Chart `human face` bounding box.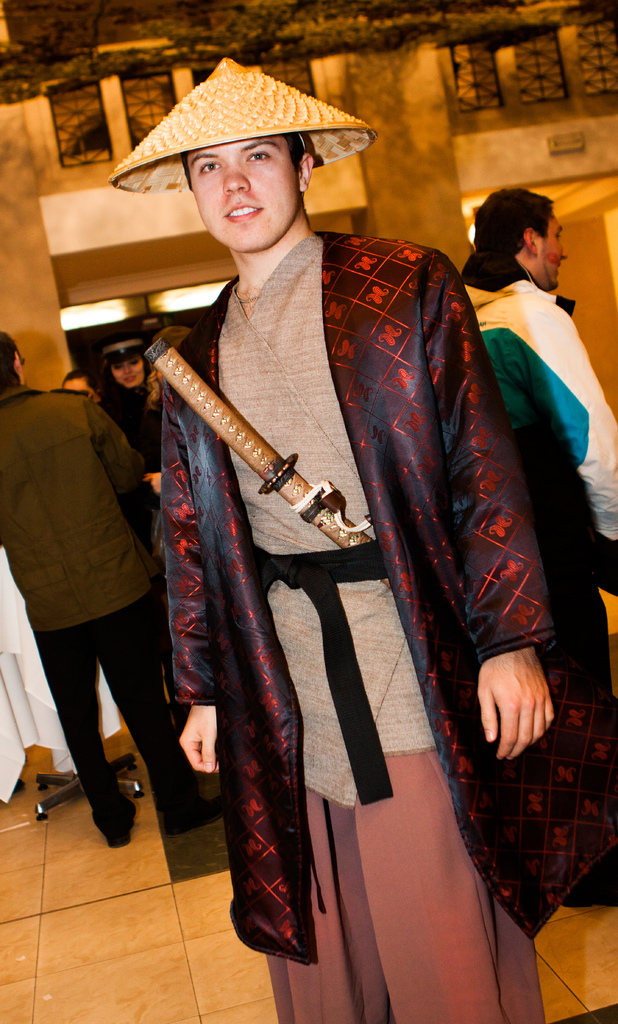
Charted: x1=186 y1=134 x2=293 y2=251.
